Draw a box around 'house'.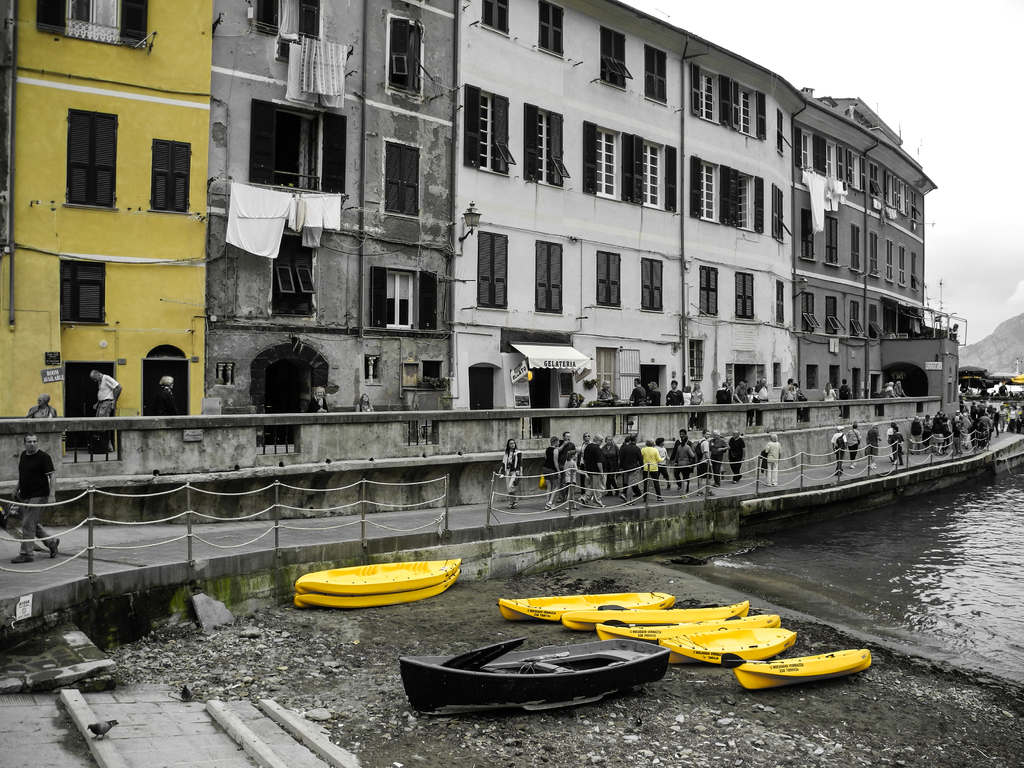
(800,99,961,415).
